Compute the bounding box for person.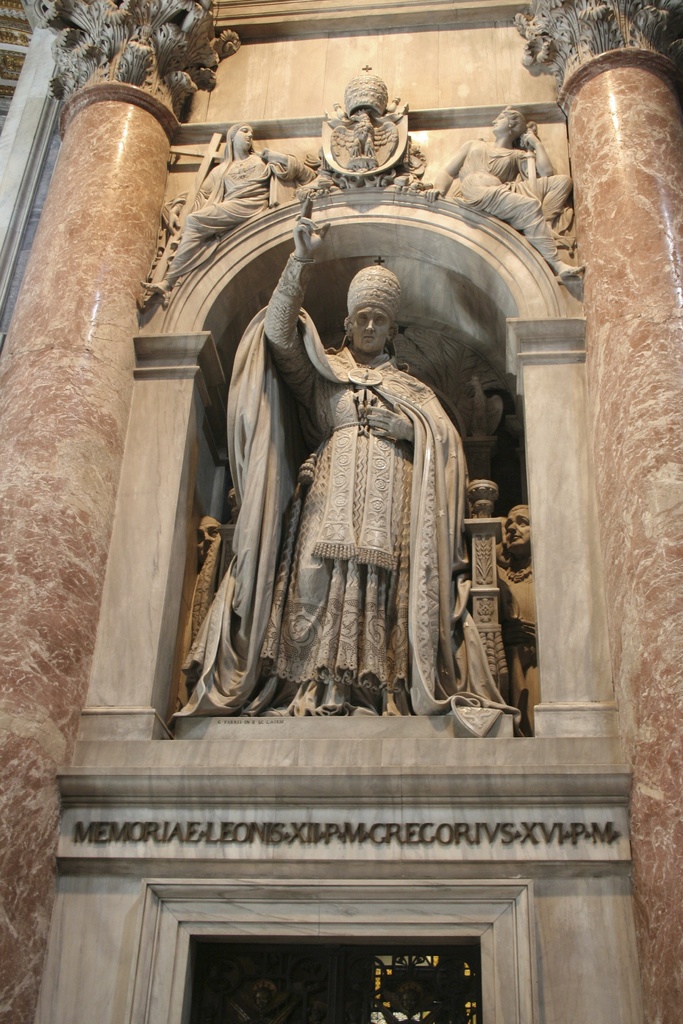
{"x1": 497, "y1": 499, "x2": 544, "y2": 735}.
